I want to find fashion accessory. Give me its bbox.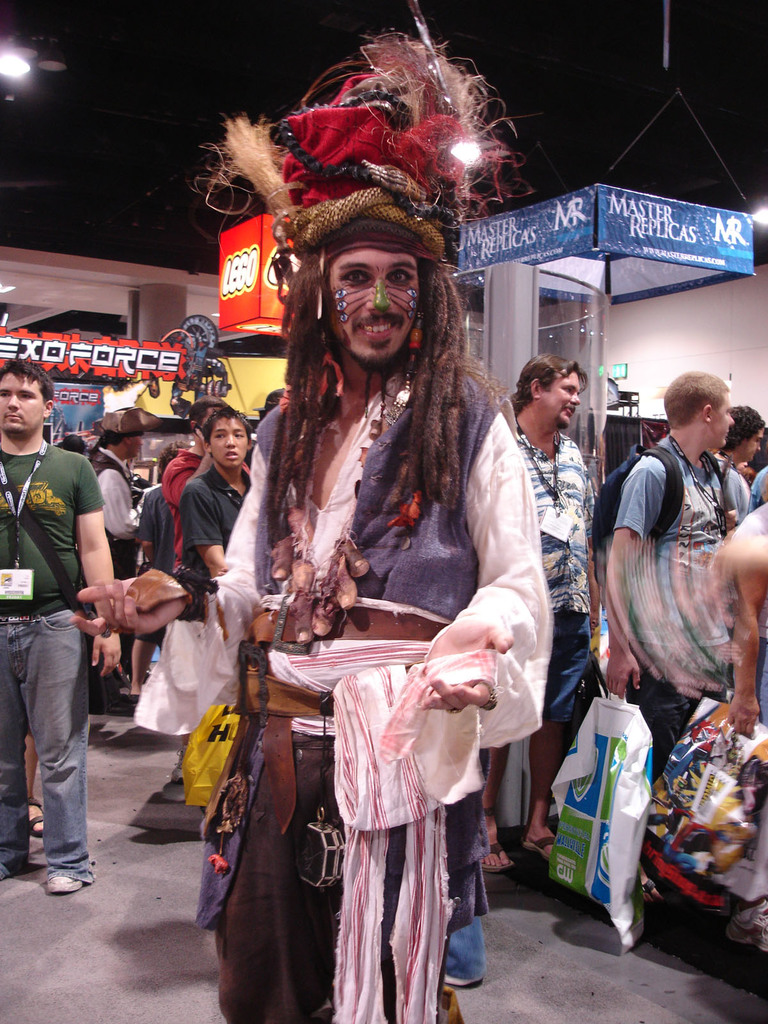
x1=260, y1=367, x2=411, y2=643.
